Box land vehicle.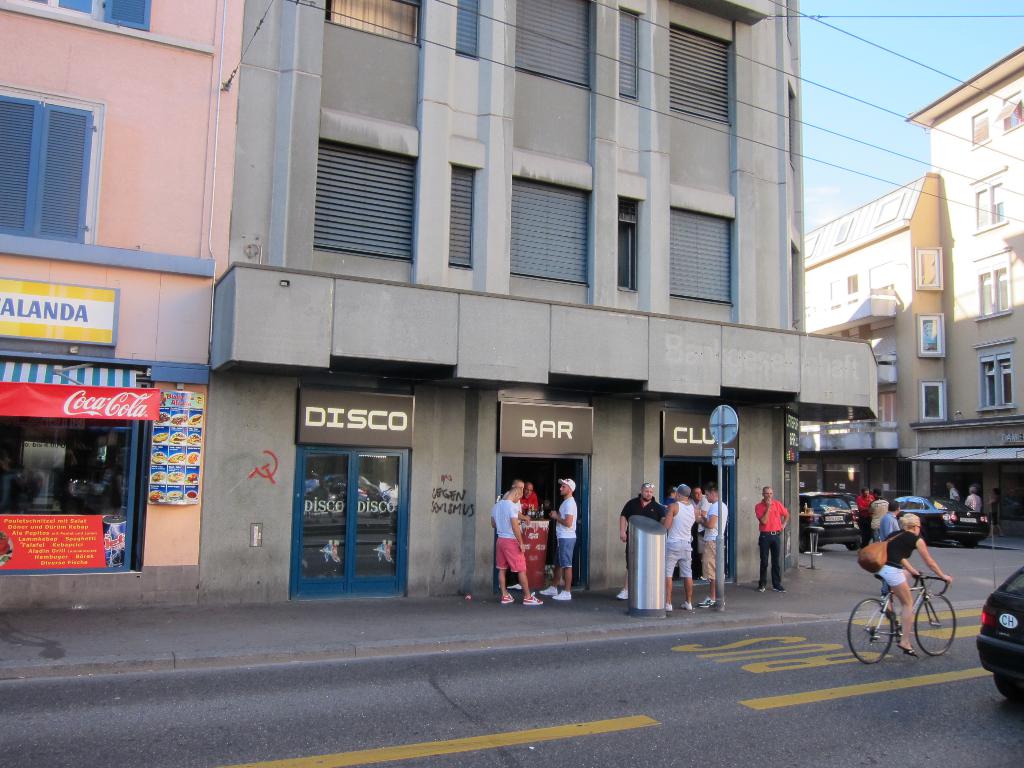
(x1=860, y1=552, x2=982, y2=683).
